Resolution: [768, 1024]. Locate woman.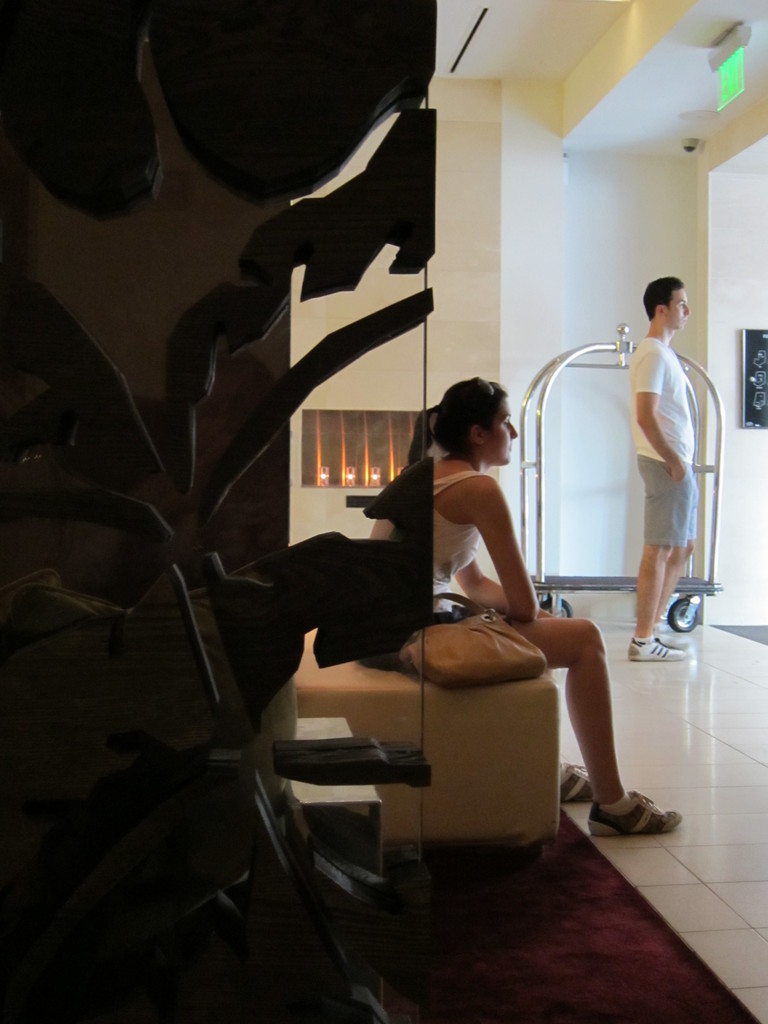
bbox=[365, 375, 695, 838].
